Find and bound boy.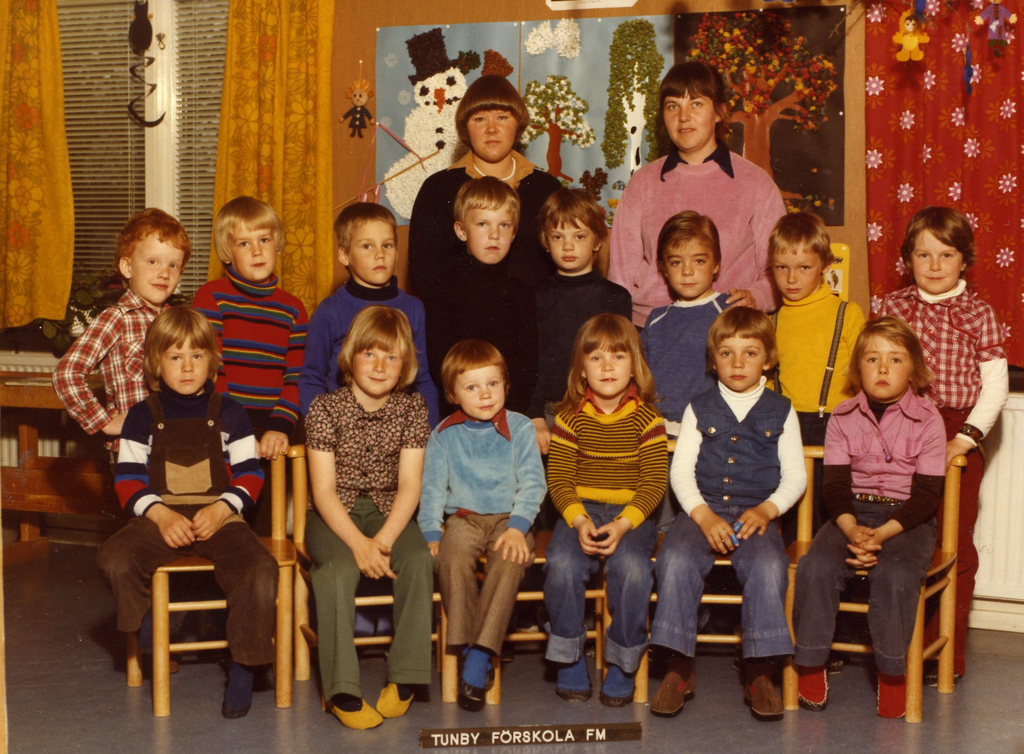
Bound: bbox=(300, 204, 434, 415).
